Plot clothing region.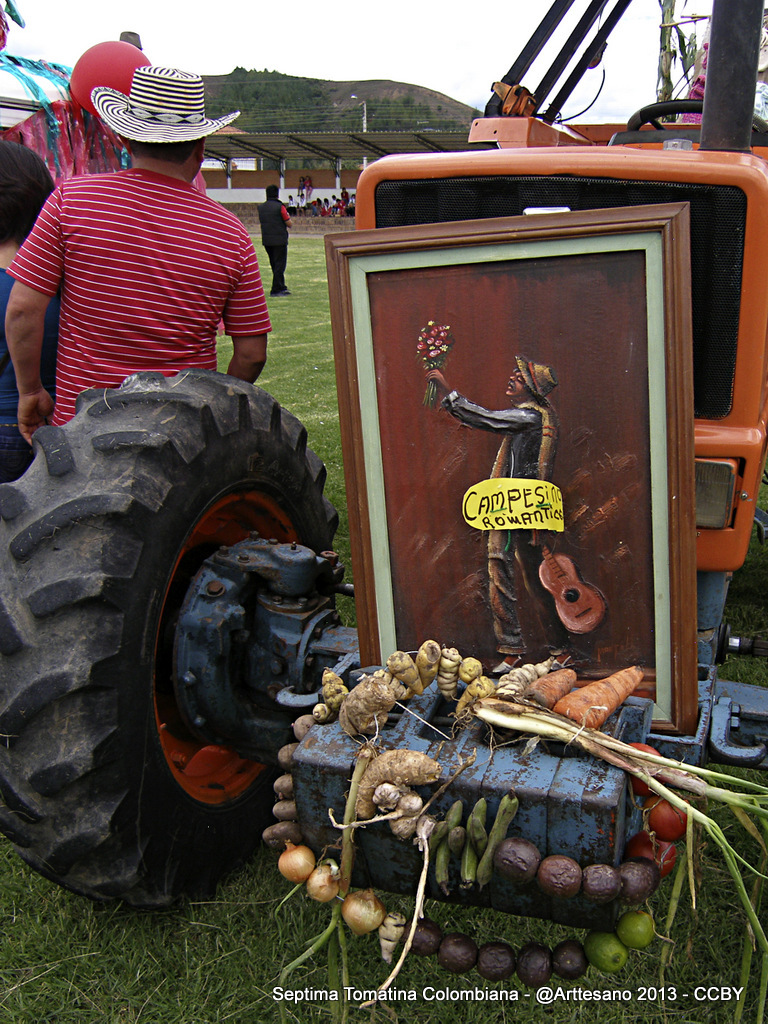
Plotted at <bbox>11, 125, 287, 401</bbox>.
